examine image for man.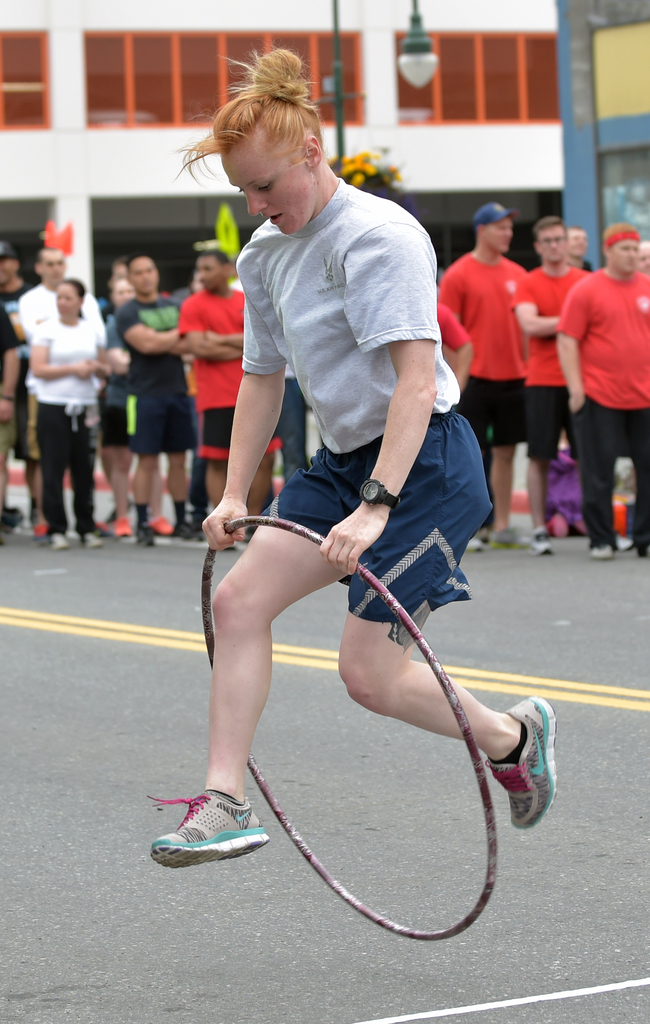
Examination result: [171, 252, 281, 547].
